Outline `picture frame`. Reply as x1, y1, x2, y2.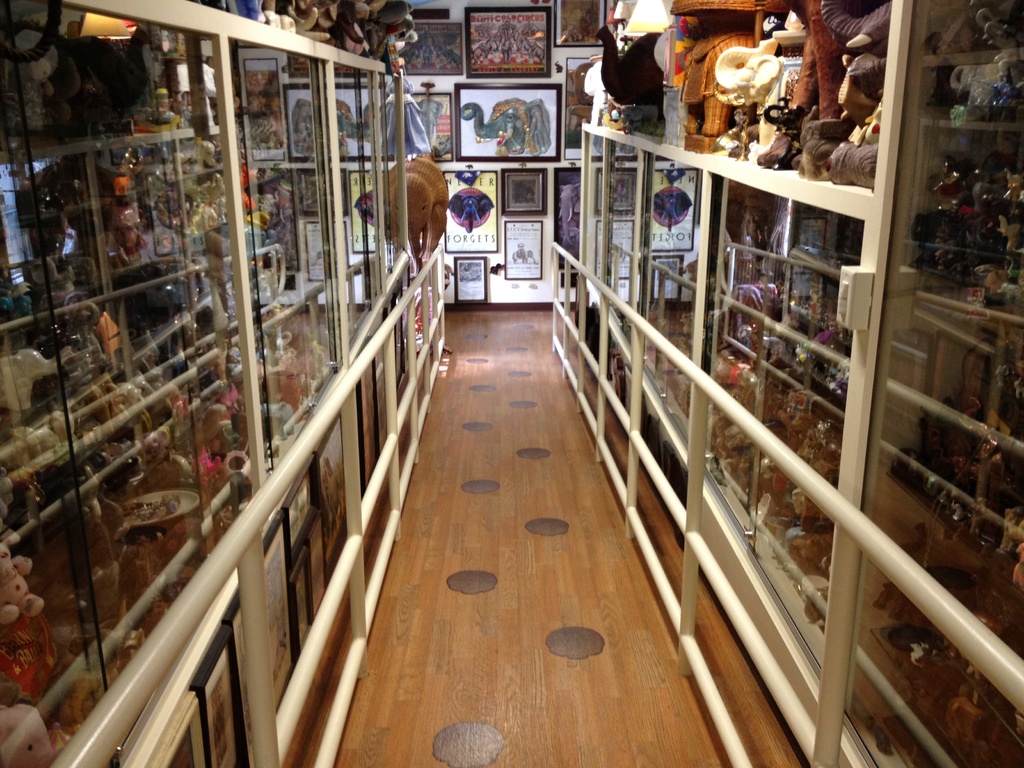
565, 58, 593, 161.
